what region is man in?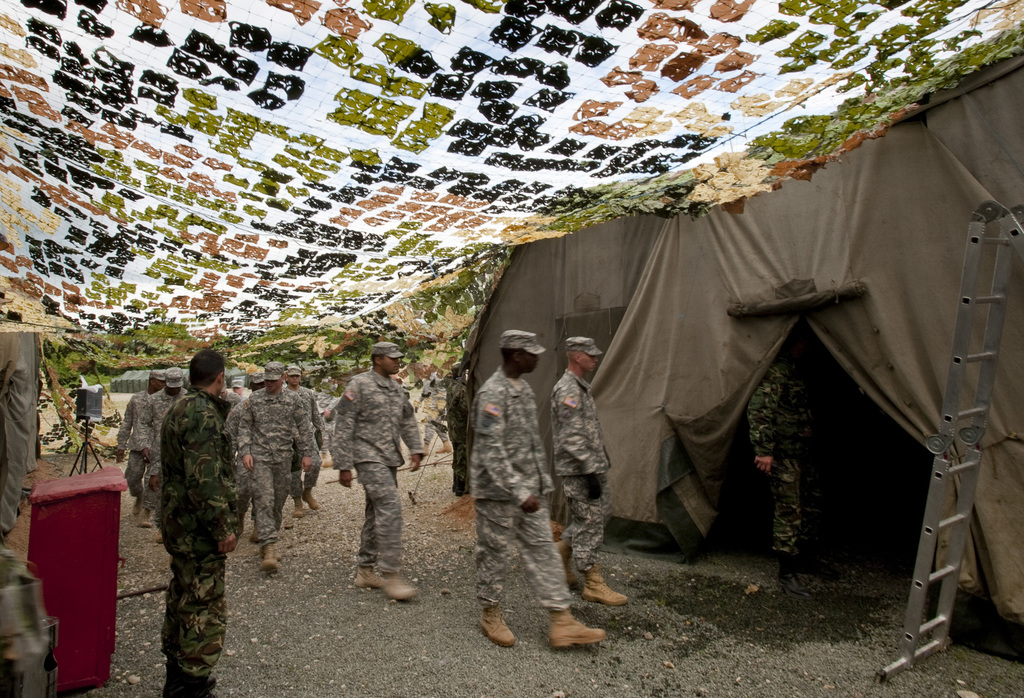
box(241, 364, 312, 583).
